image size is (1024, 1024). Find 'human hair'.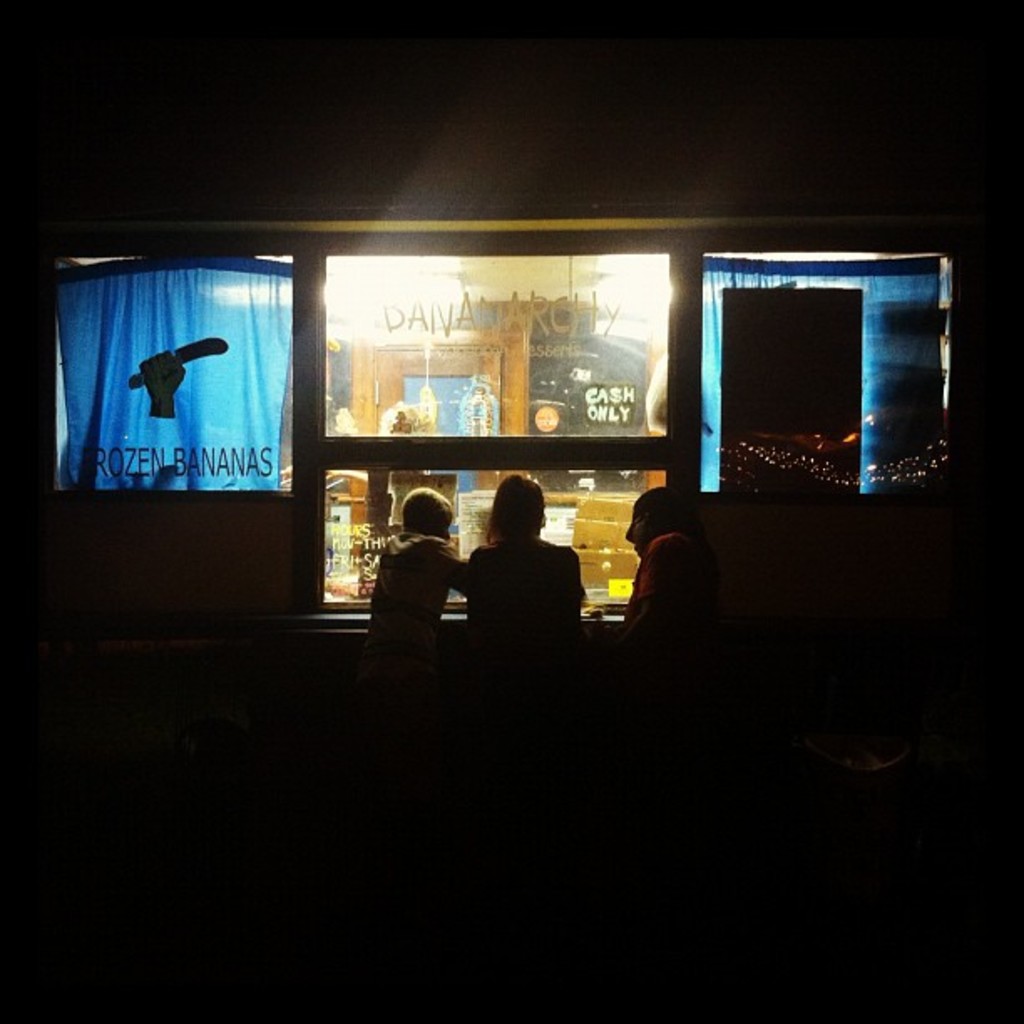
x1=490, y1=474, x2=542, y2=537.
